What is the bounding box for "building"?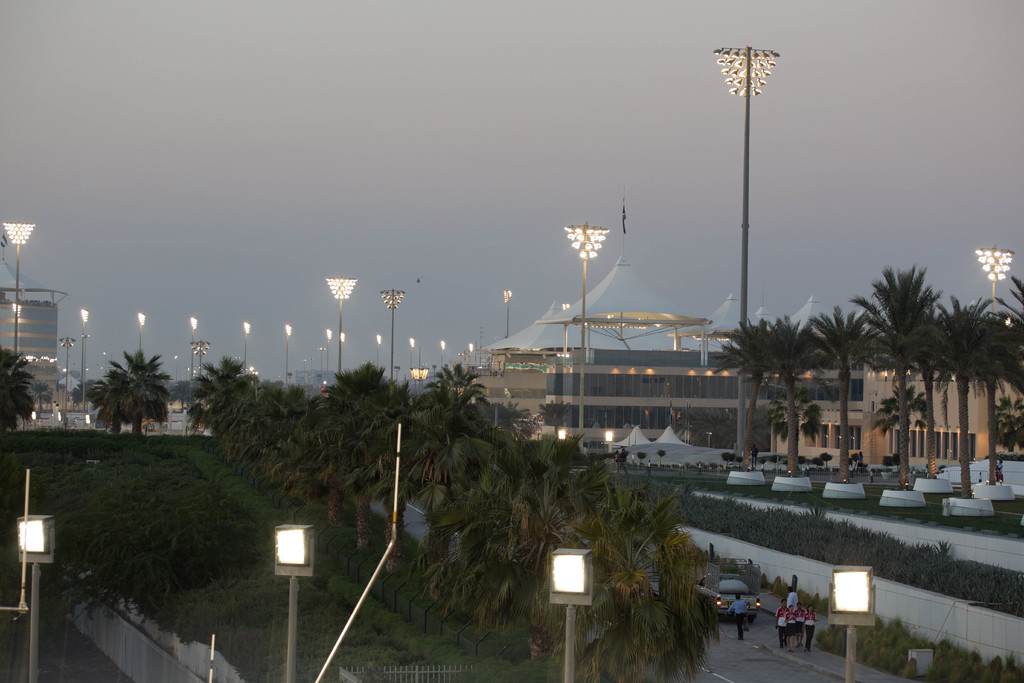
0 292 67 404.
